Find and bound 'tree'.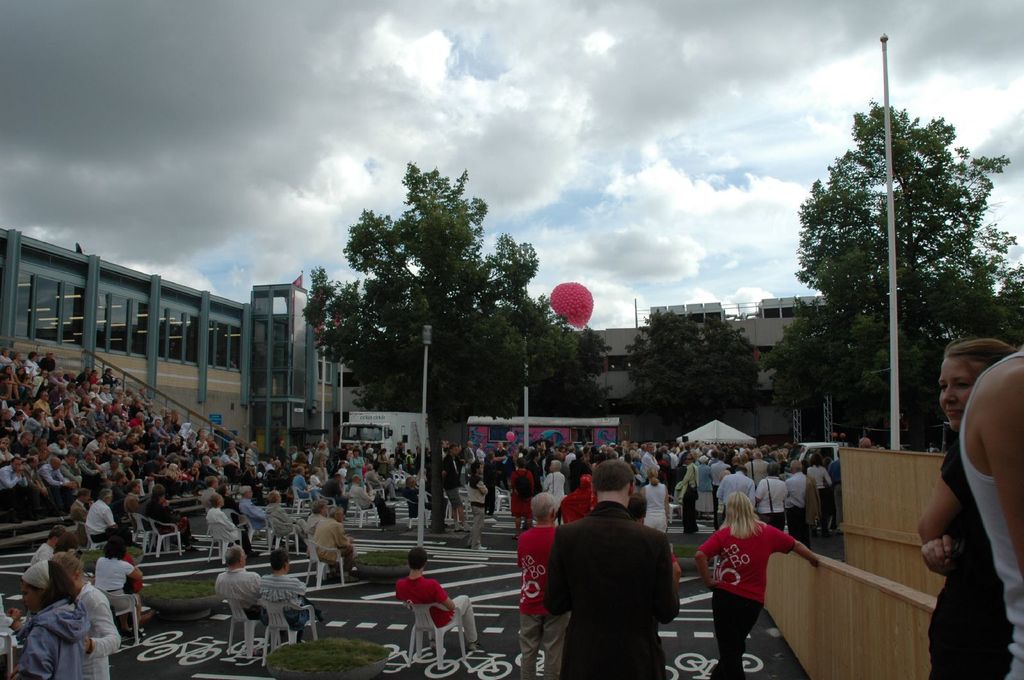
Bound: 623, 306, 758, 433.
